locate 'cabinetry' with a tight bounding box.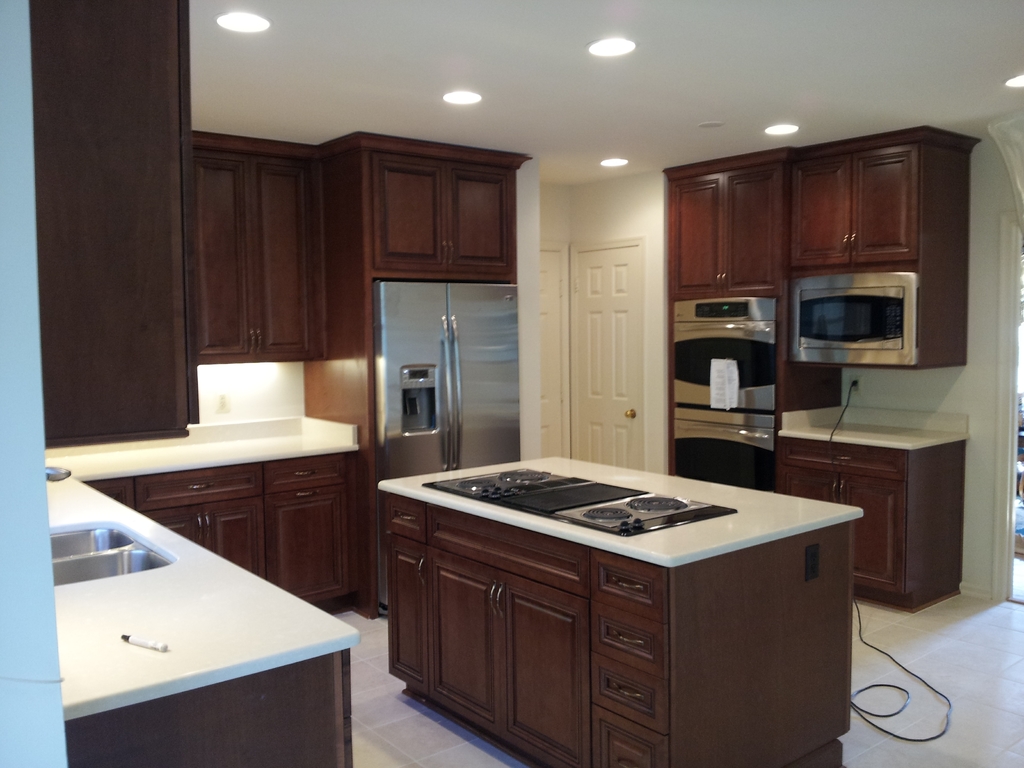
crop(379, 447, 874, 767).
